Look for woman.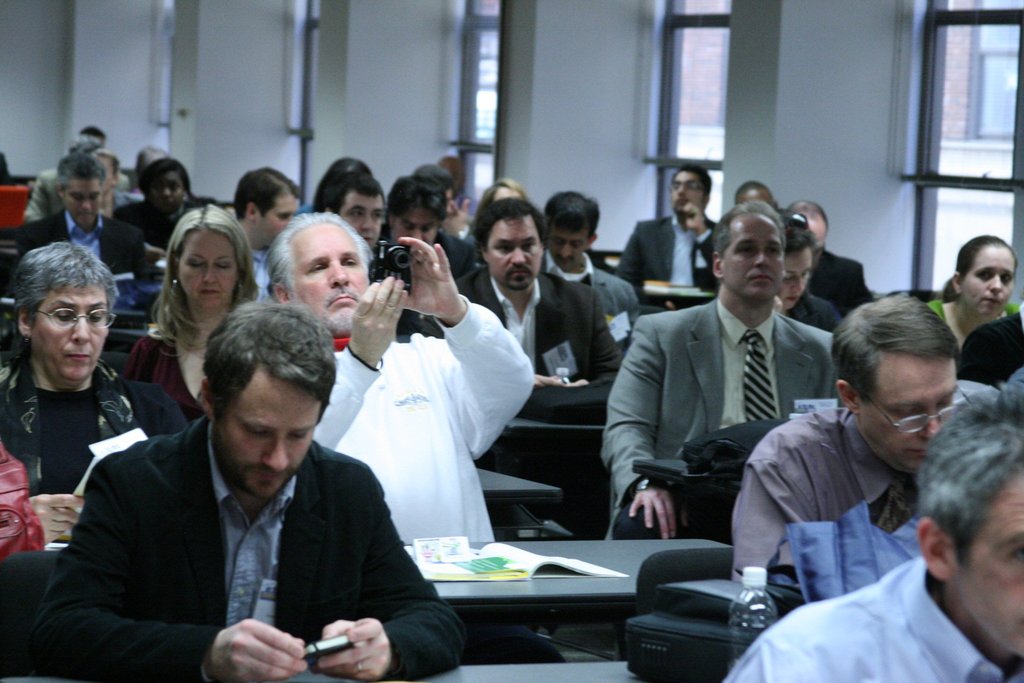
Found: box(4, 217, 175, 600).
